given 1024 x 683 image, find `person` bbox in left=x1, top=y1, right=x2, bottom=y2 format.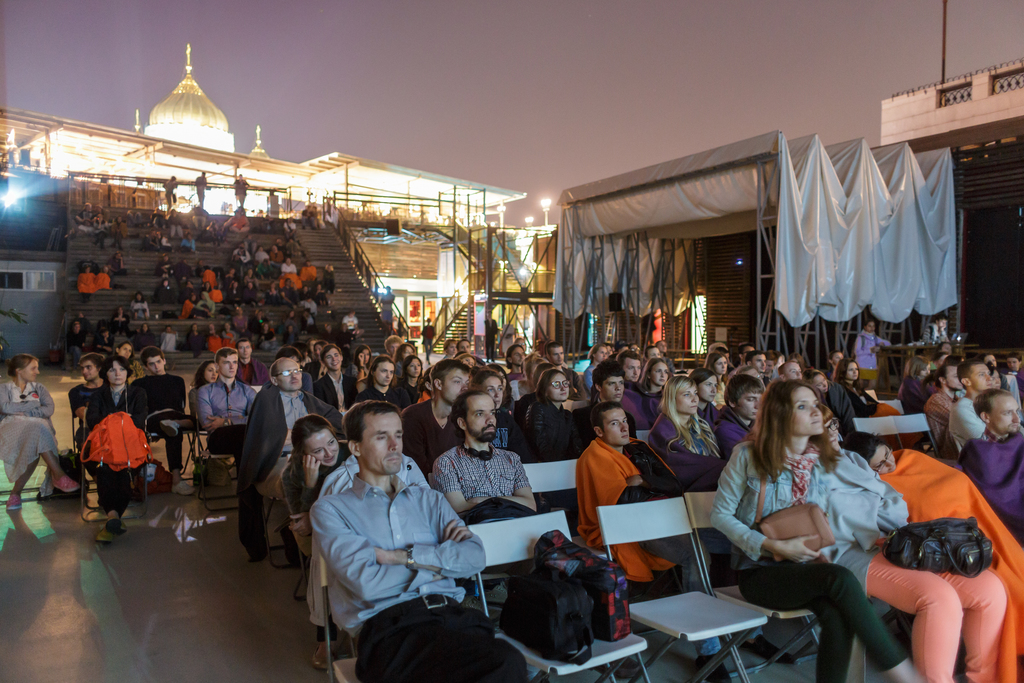
left=0, top=354, right=76, bottom=512.
